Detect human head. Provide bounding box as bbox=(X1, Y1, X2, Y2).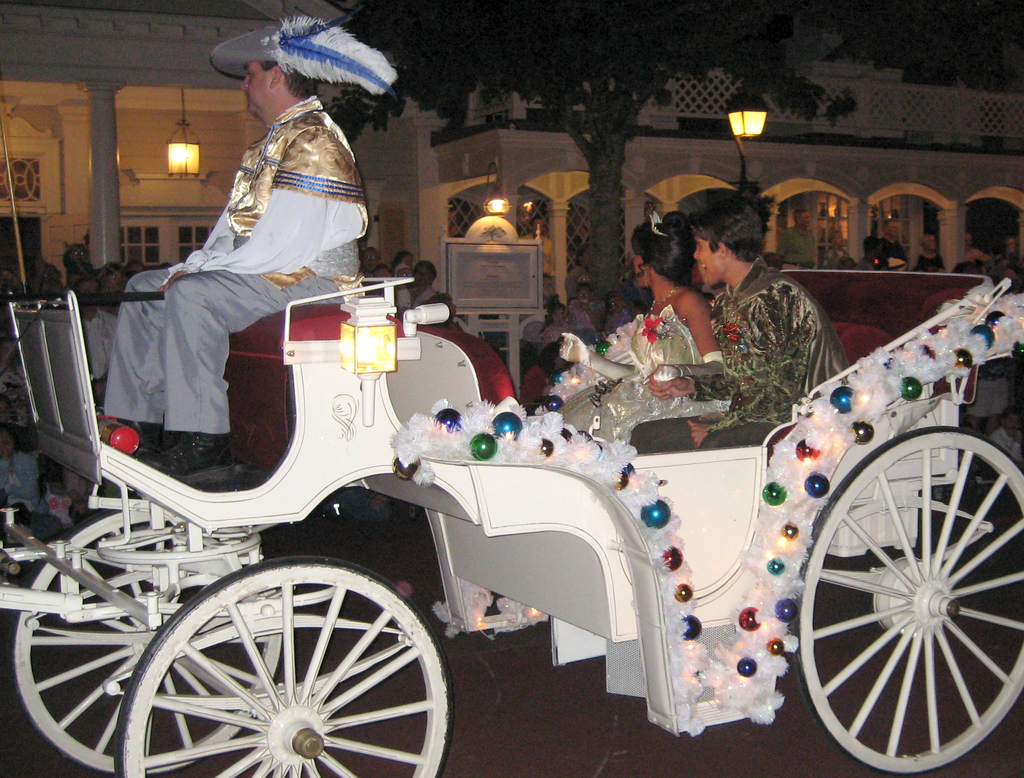
bbox=(376, 263, 392, 278).
